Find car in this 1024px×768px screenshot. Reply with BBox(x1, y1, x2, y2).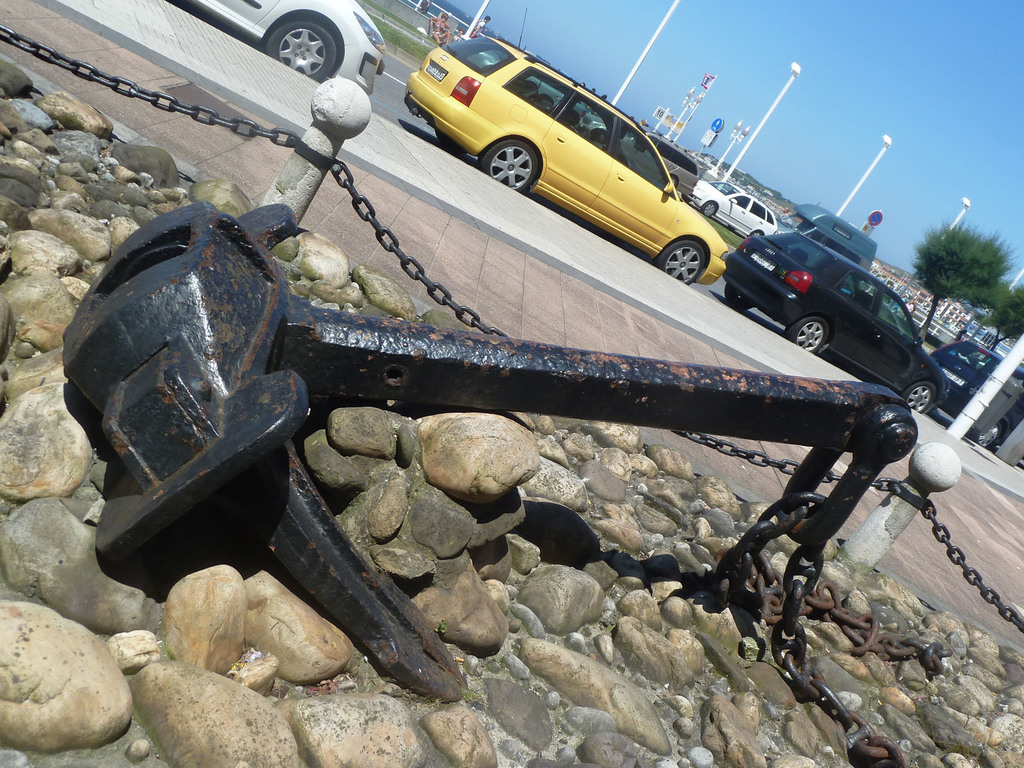
BBox(687, 184, 779, 232).
